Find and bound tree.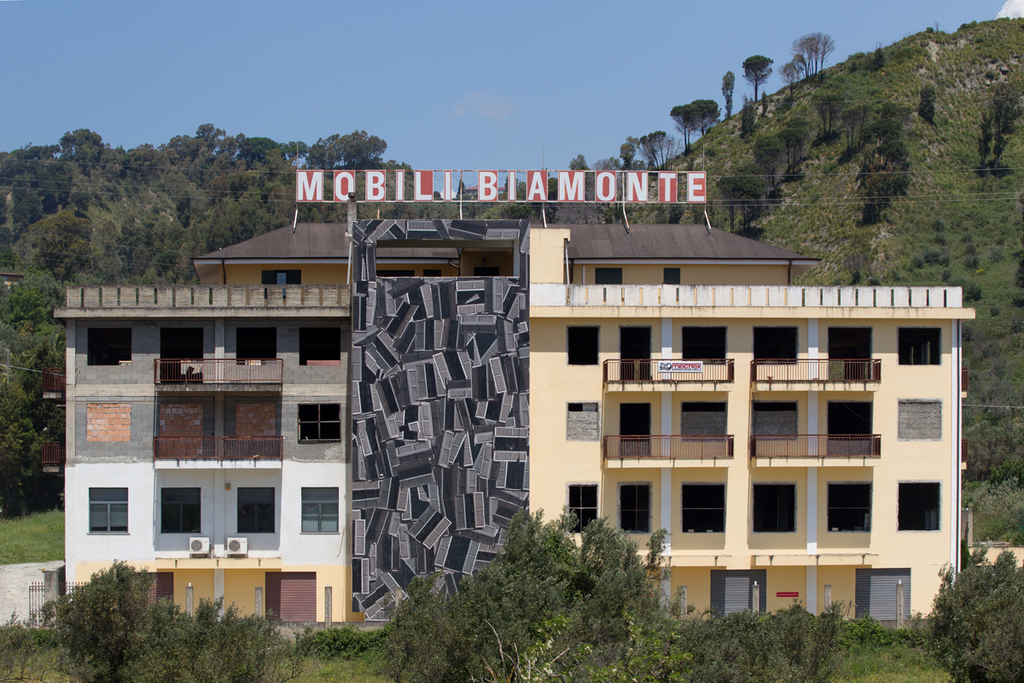
Bound: x1=928, y1=28, x2=937, y2=33.
